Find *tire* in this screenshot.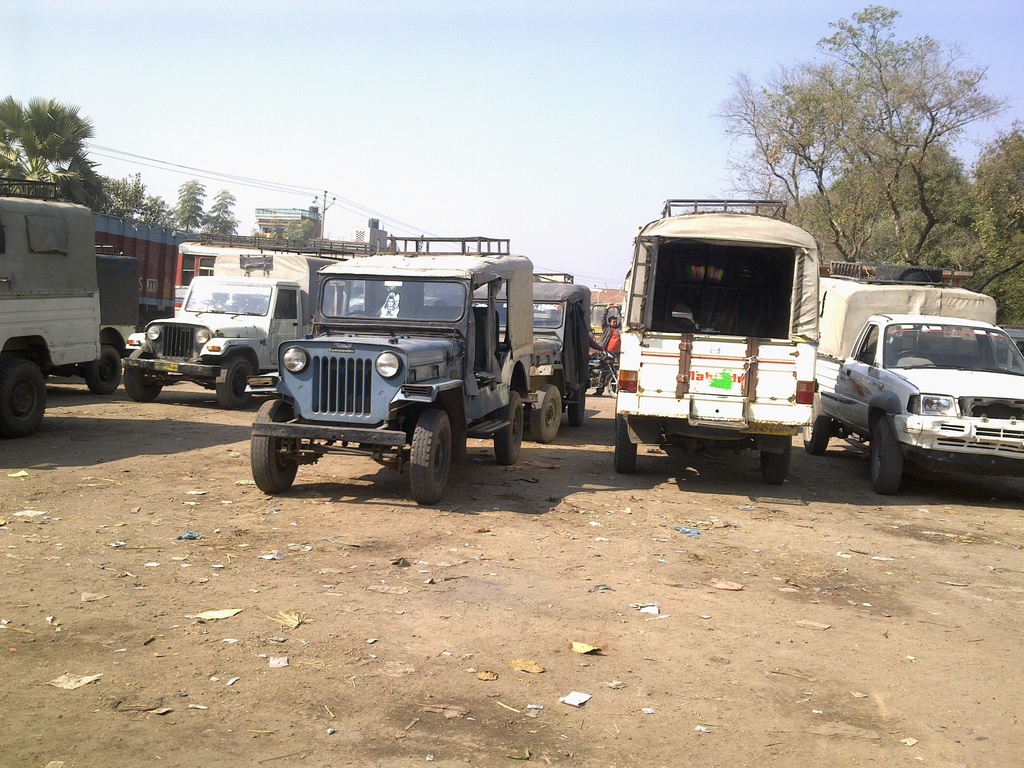
The bounding box for *tire* is x1=387, y1=401, x2=462, y2=499.
